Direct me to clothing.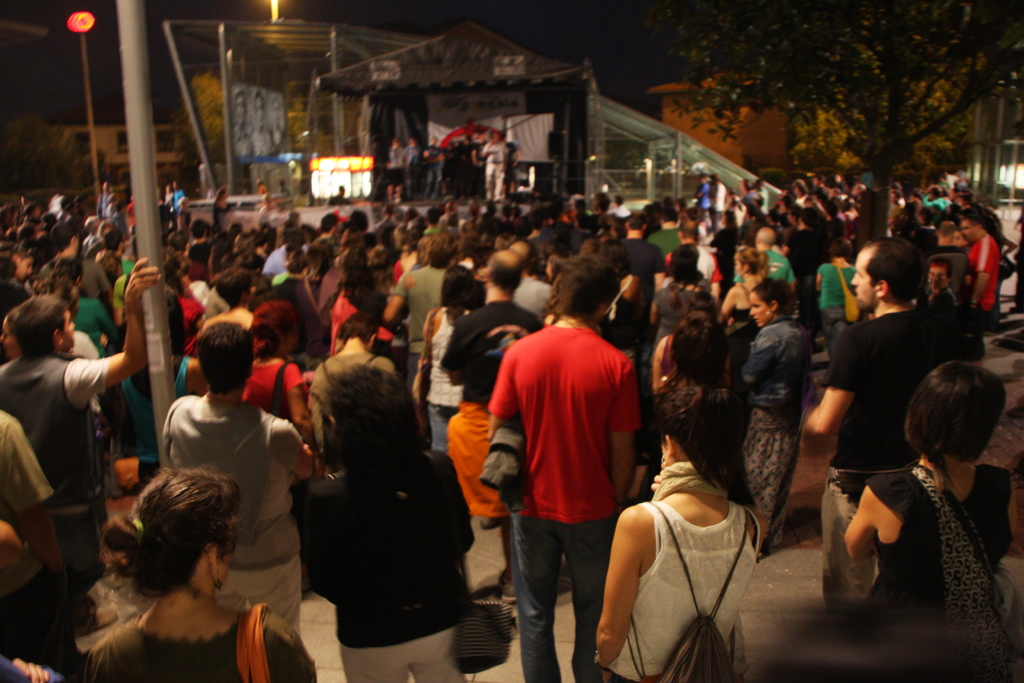
Direction: Rect(303, 447, 480, 682).
